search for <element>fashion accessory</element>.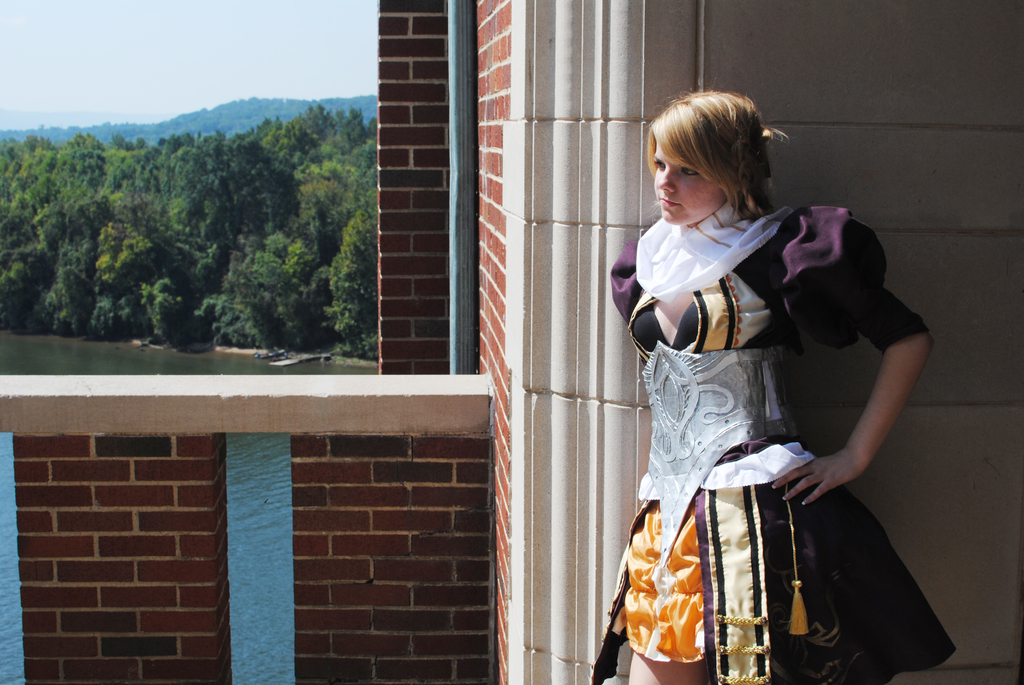
Found at select_region(641, 338, 802, 567).
